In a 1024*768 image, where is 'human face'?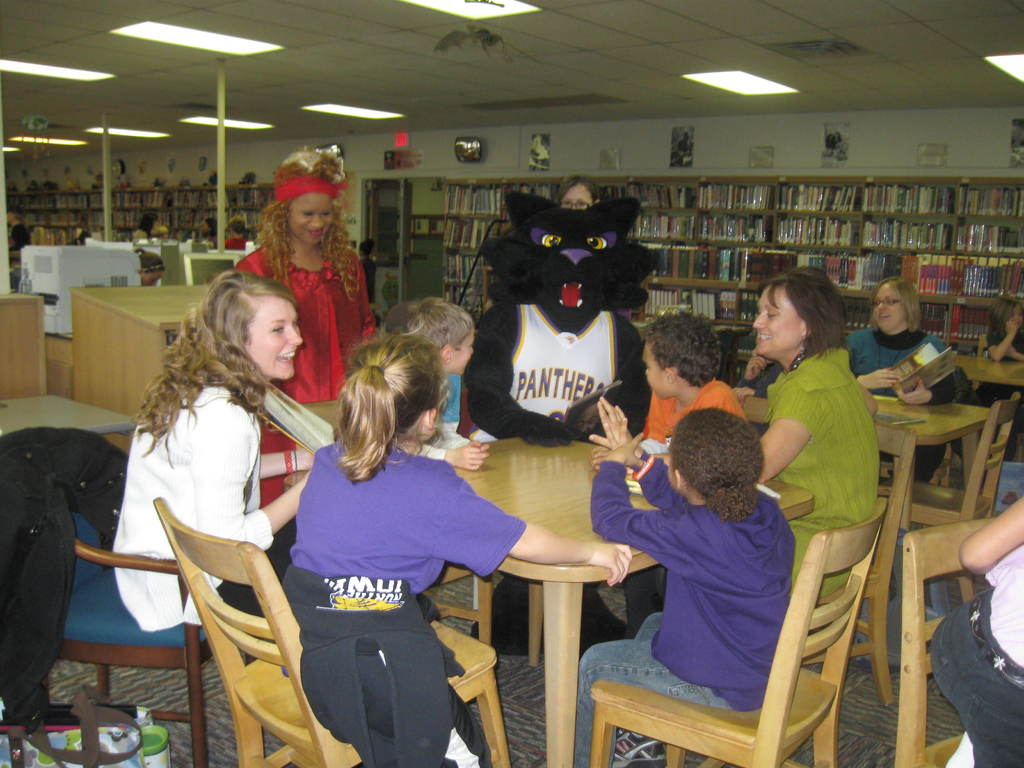
locate(876, 288, 906, 328).
